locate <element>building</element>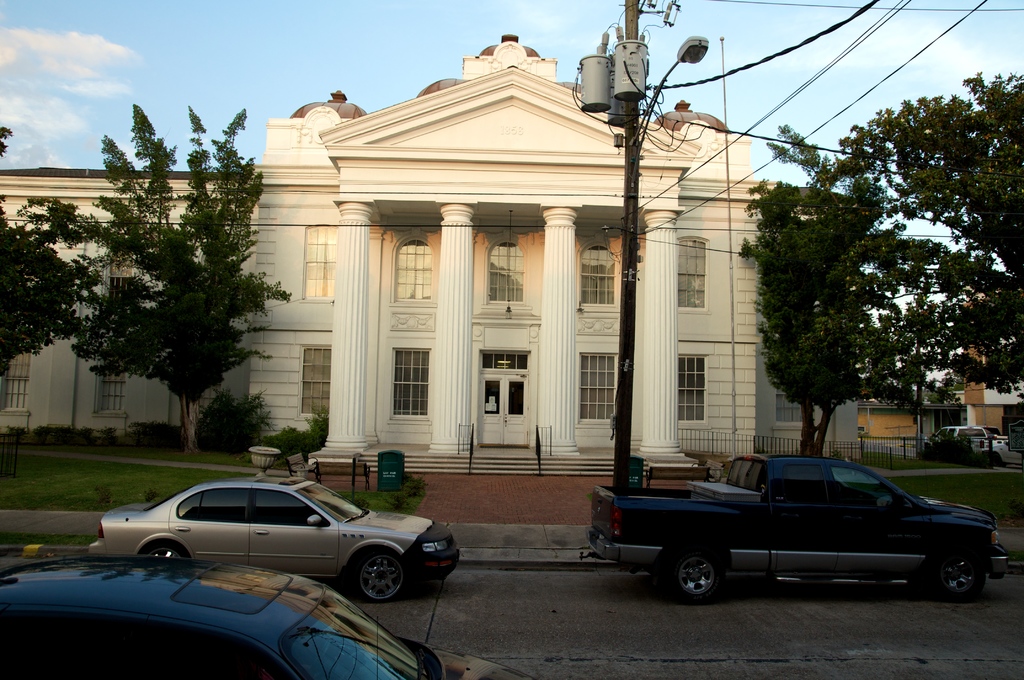
964,291,1023,442
